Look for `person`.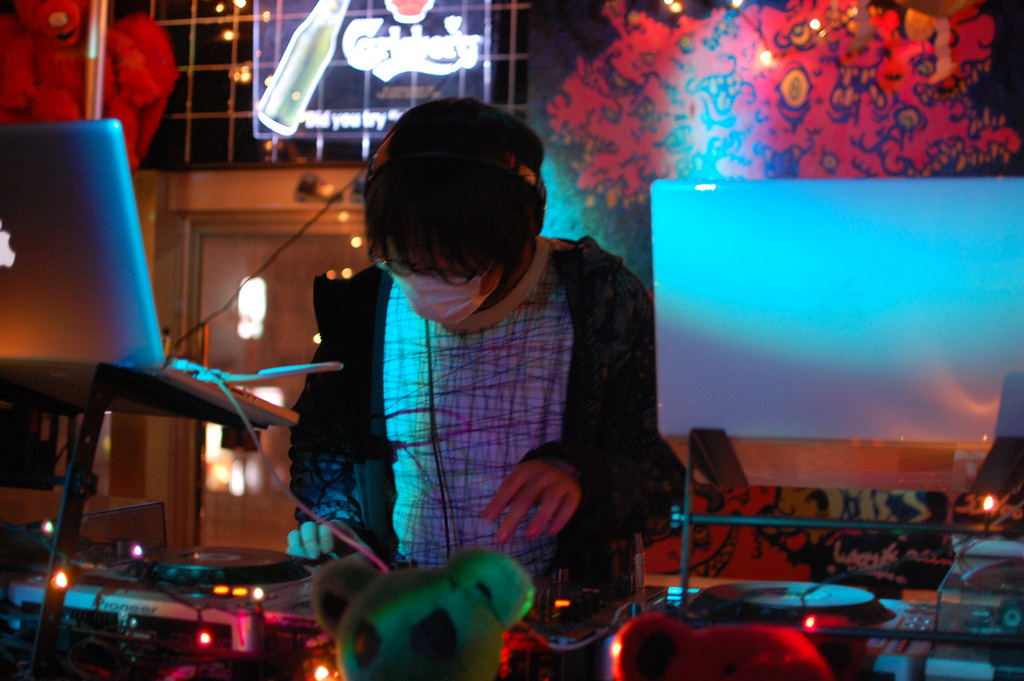
Found: bbox=[298, 99, 677, 637].
